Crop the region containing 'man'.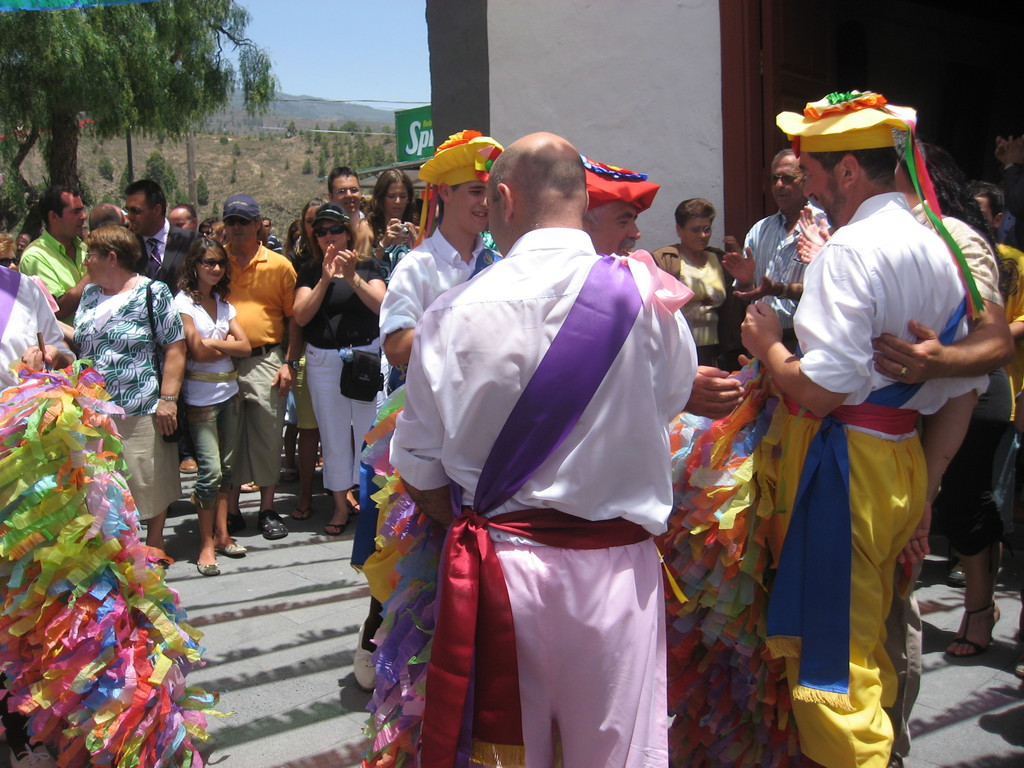
Crop region: [left=351, top=127, right=504, bottom=685].
